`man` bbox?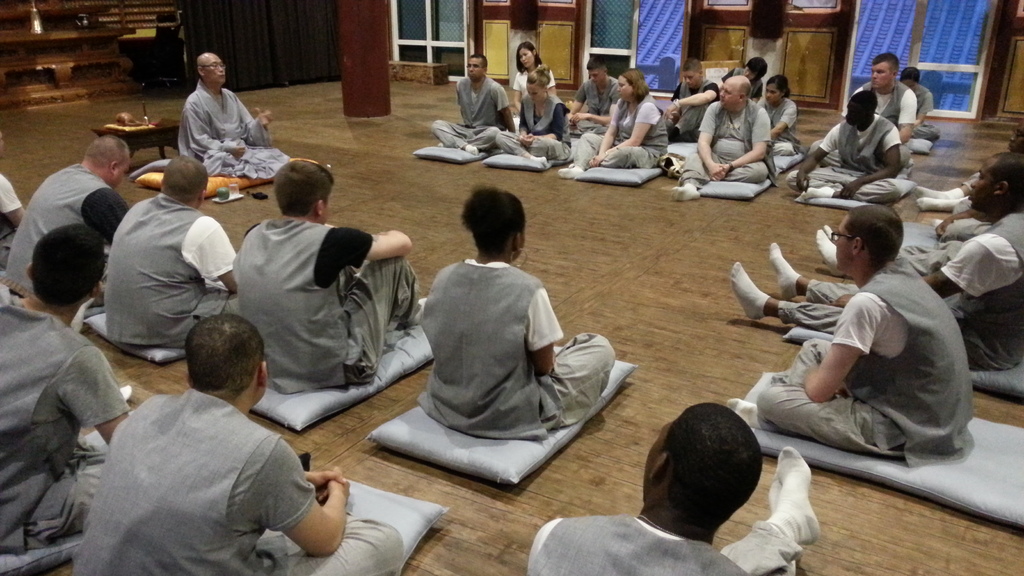
x1=415 y1=50 x2=513 y2=151
